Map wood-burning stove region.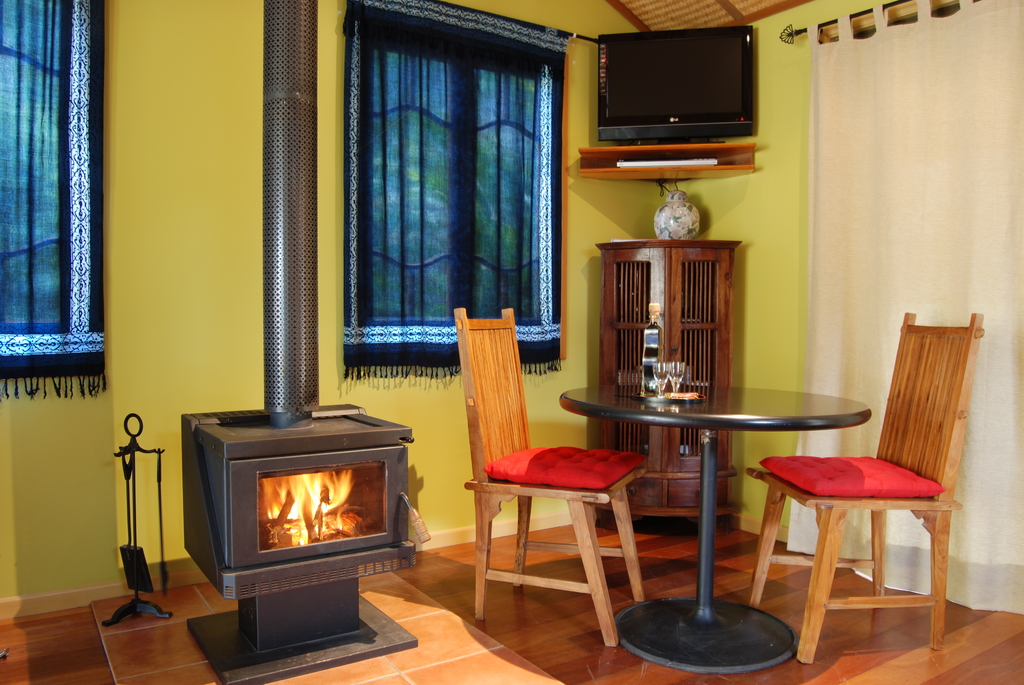
Mapped to {"x1": 180, "y1": 398, "x2": 410, "y2": 681}.
